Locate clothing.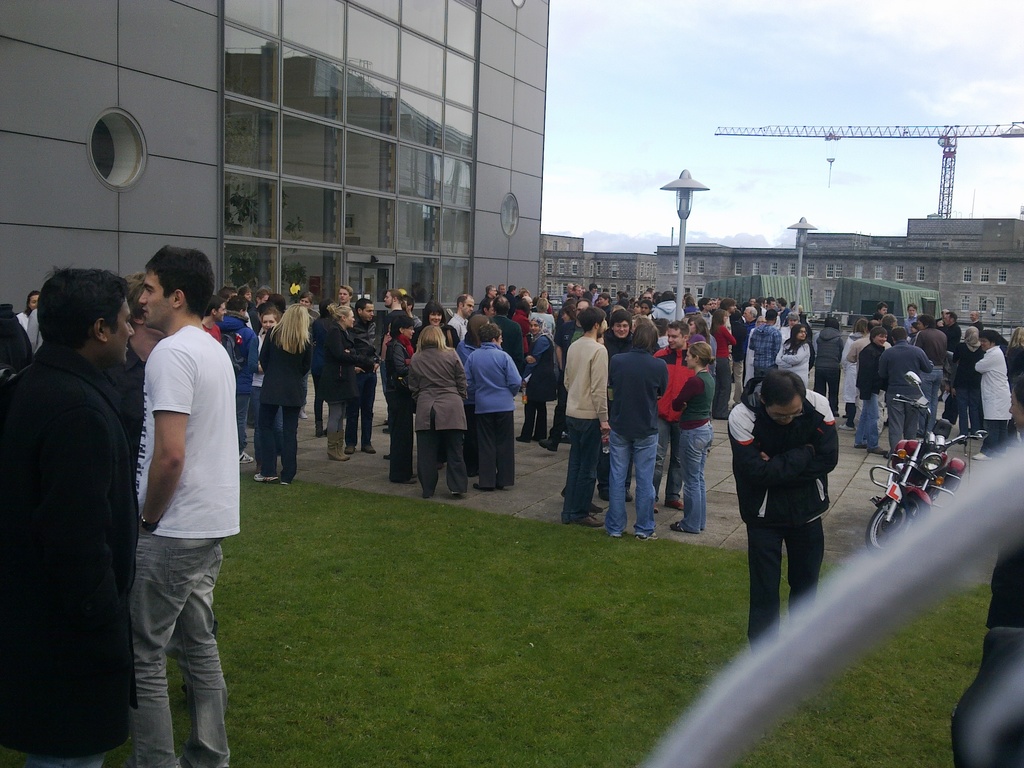
Bounding box: (left=31, top=306, right=44, bottom=343).
